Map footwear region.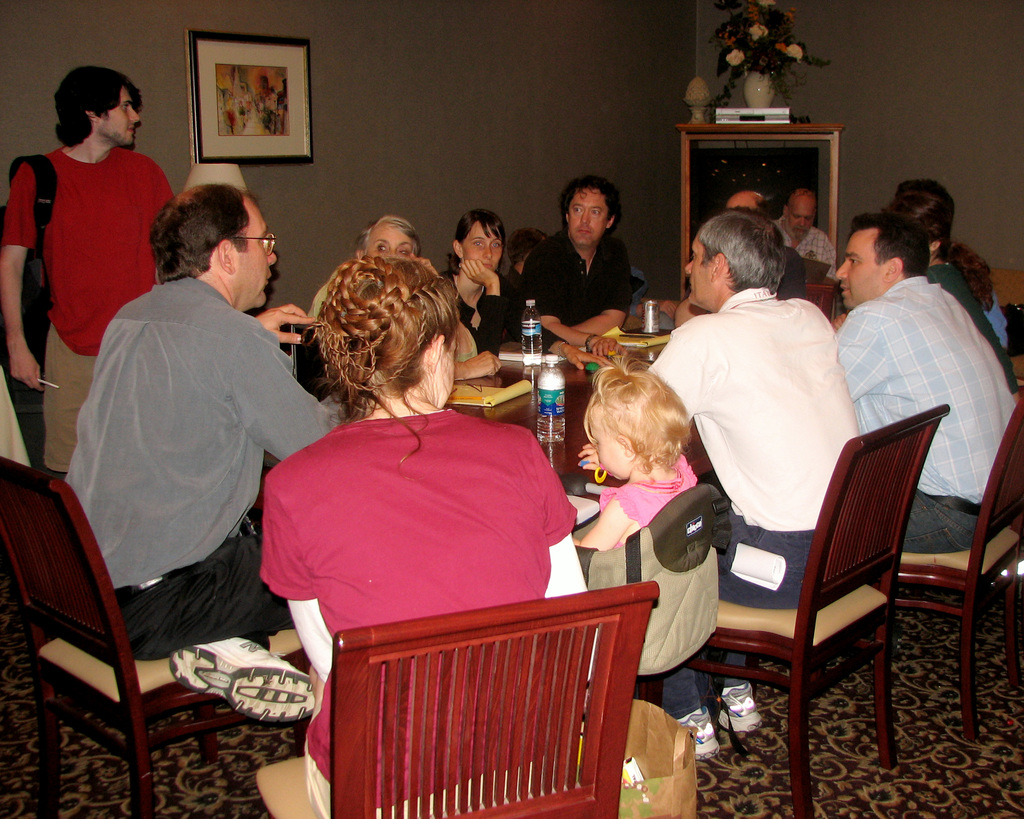
Mapped to 681/709/722/761.
